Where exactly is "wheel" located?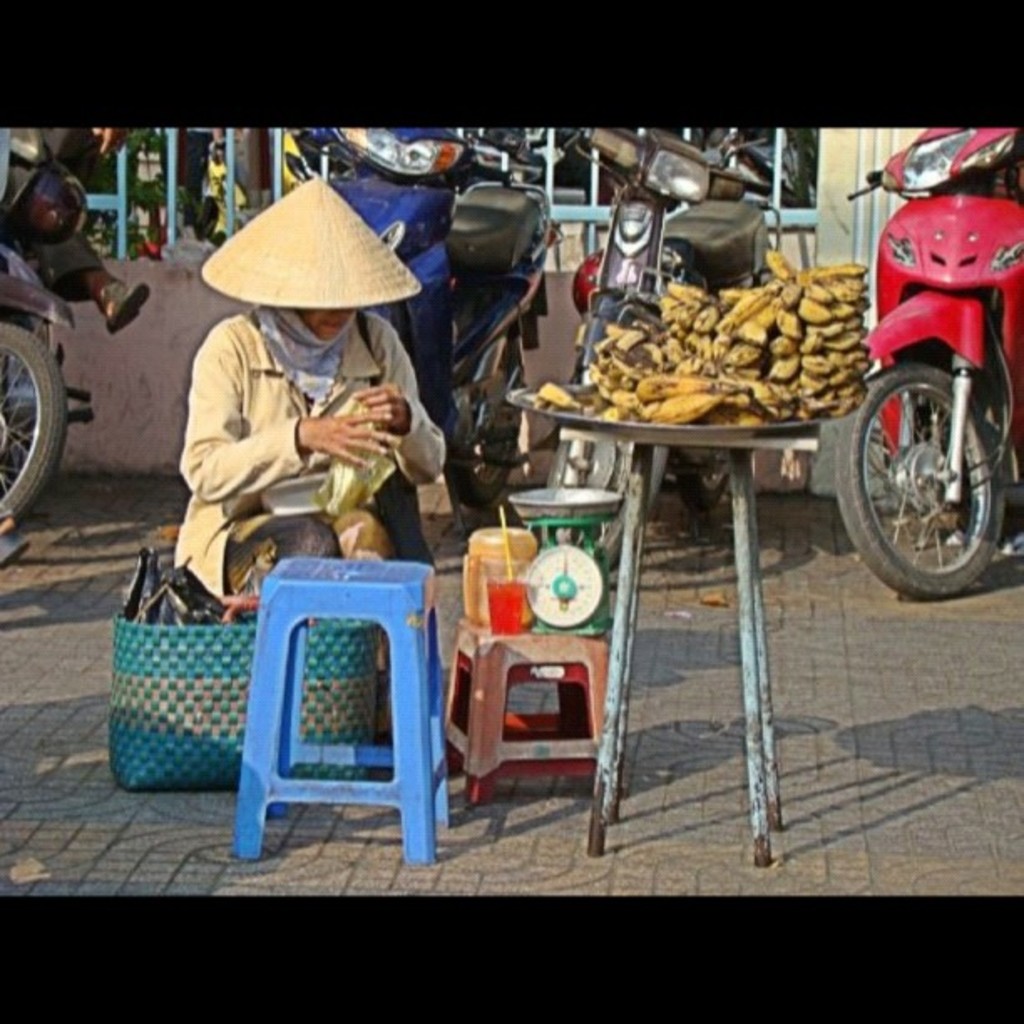
Its bounding box is l=666, t=450, r=733, b=519.
